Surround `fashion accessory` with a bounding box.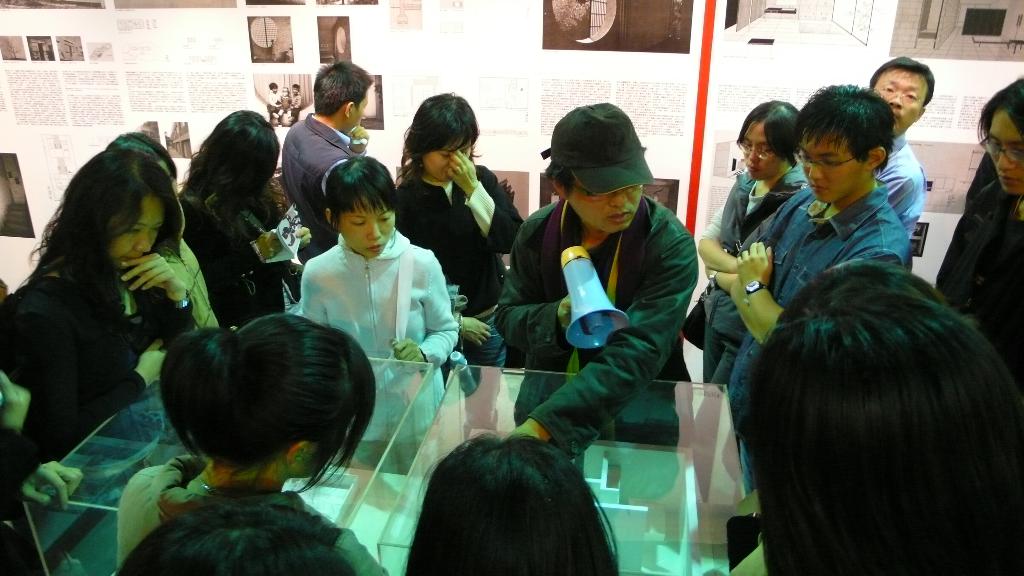
<bbox>744, 281, 766, 290</bbox>.
